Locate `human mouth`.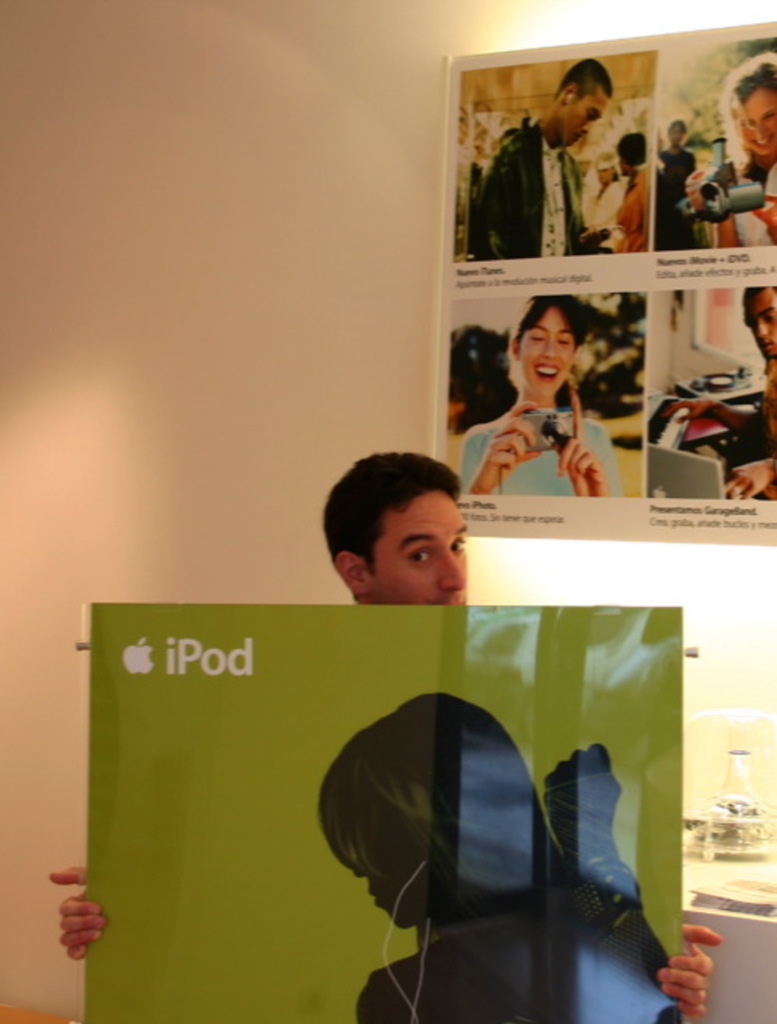
Bounding box: crop(751, 134, 775, 145).
